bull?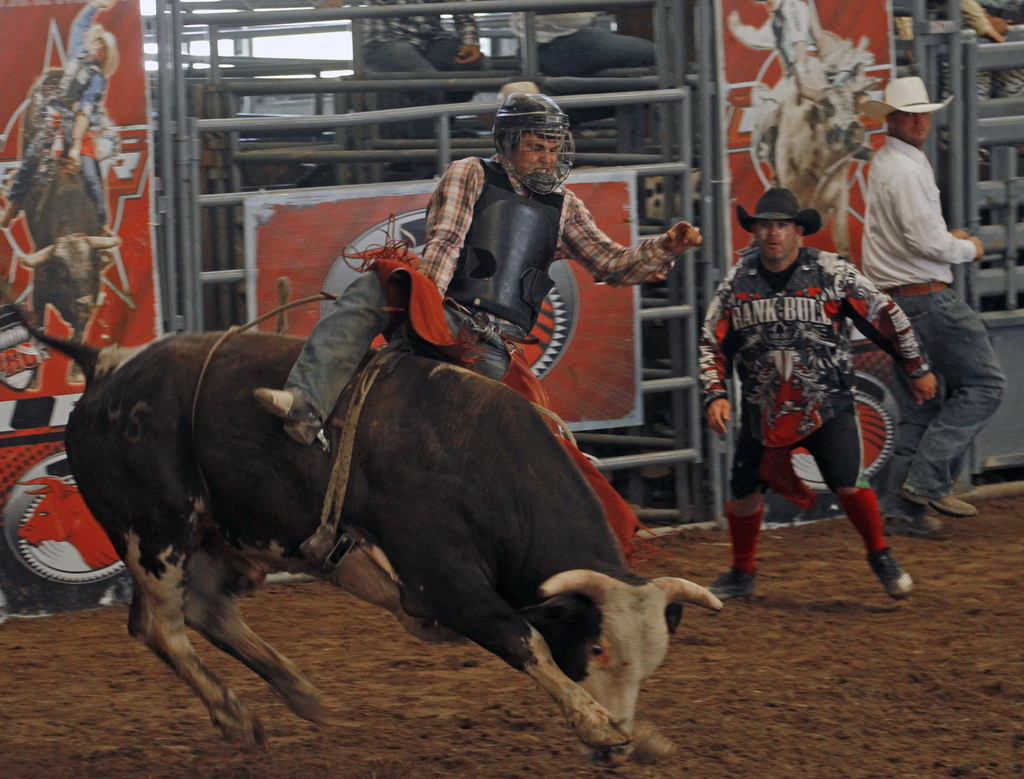
crop(0, 275, 726, 769)
